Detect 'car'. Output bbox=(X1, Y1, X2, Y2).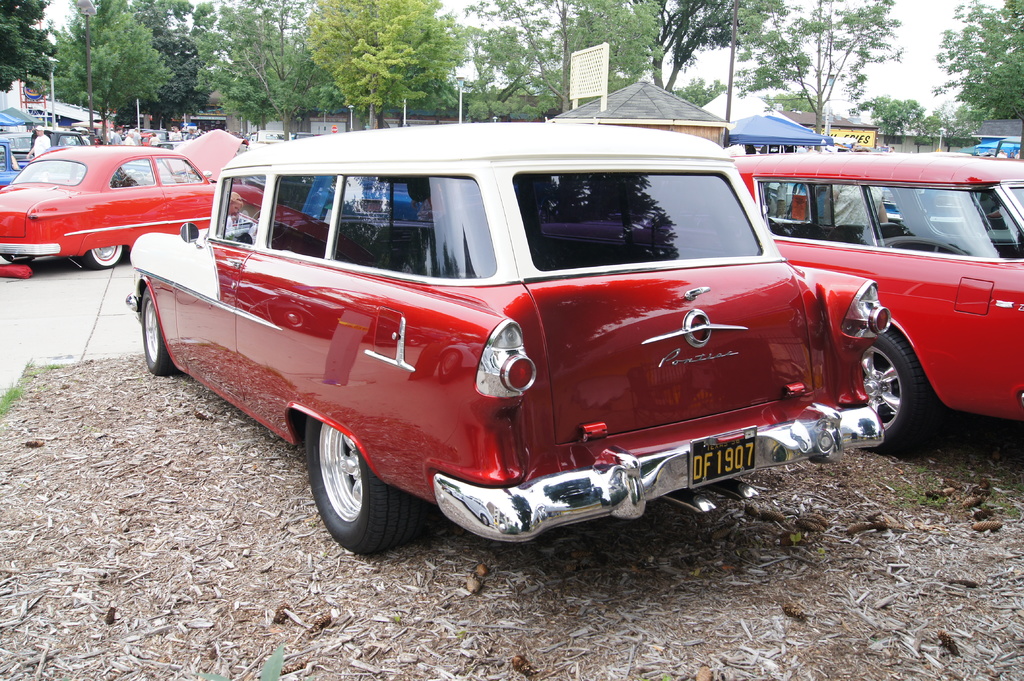
bbox=(129, 128, 894, 548).
